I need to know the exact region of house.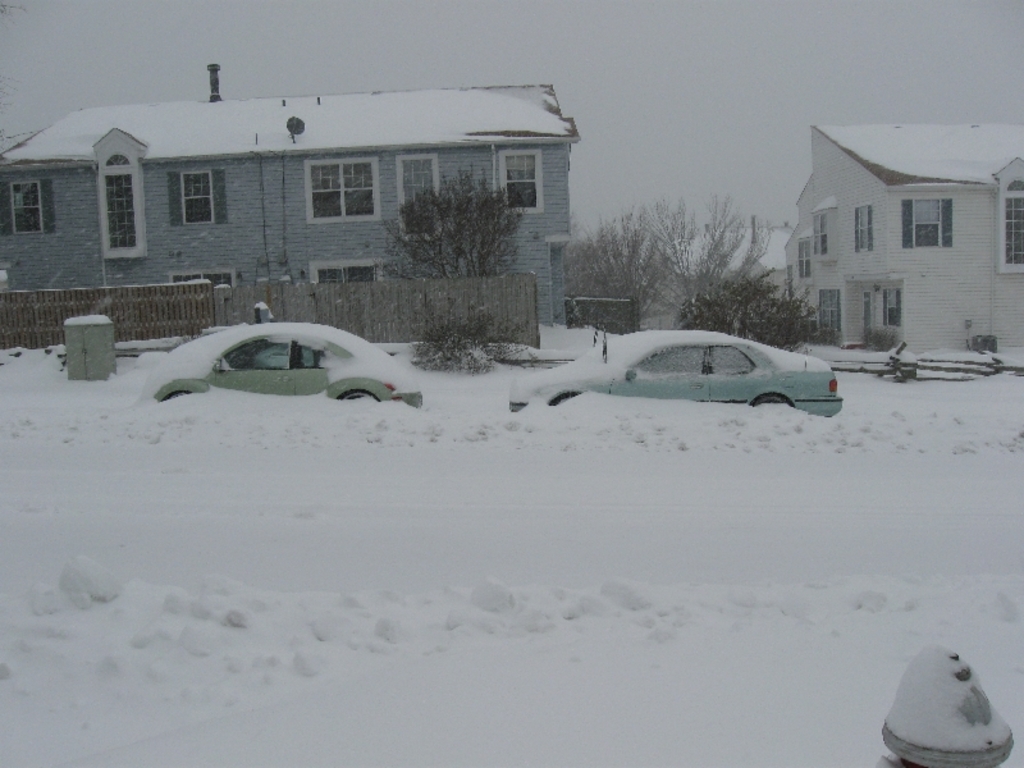
Region: l=627, t=288, r=691, b=328.
